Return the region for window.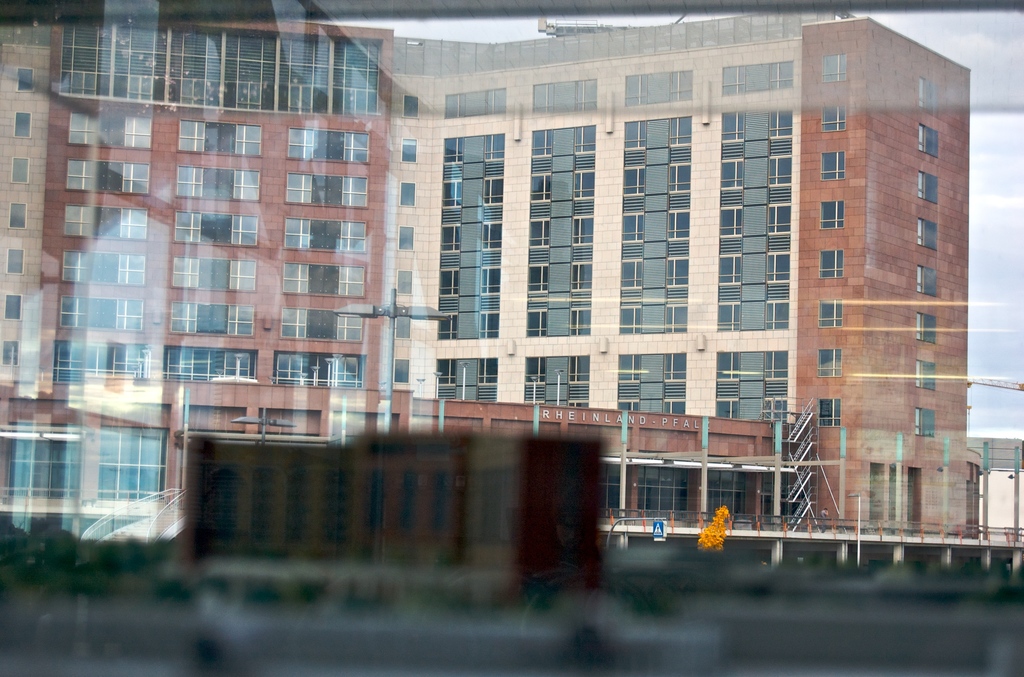
bbox(61, 157, 145, 197).
